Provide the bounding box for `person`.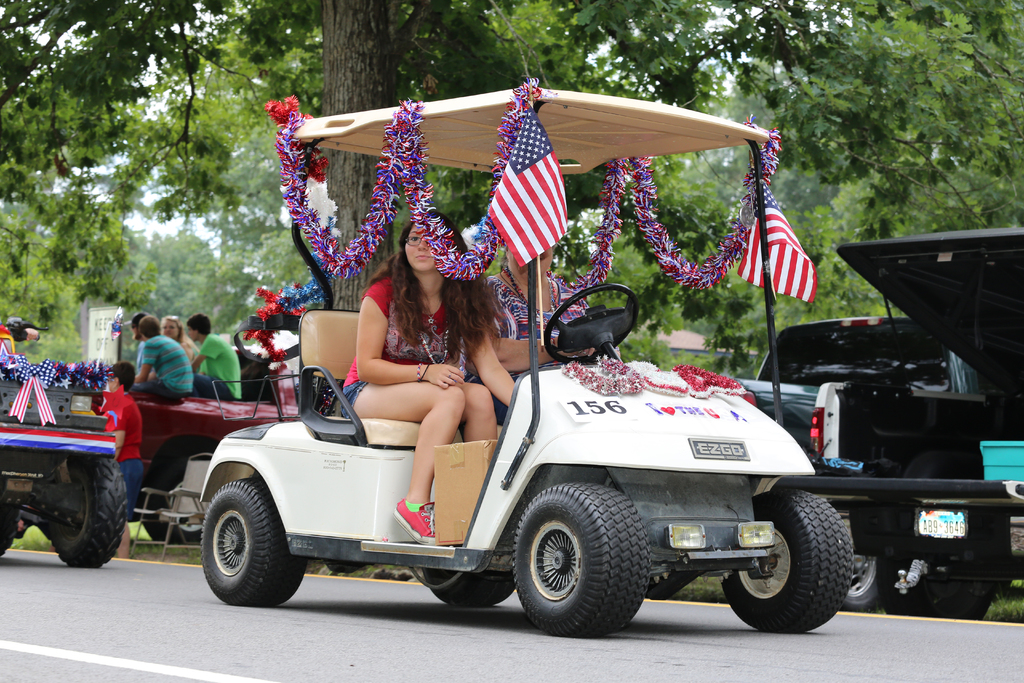
(left=337, top=209, right=519, bottom=548).
